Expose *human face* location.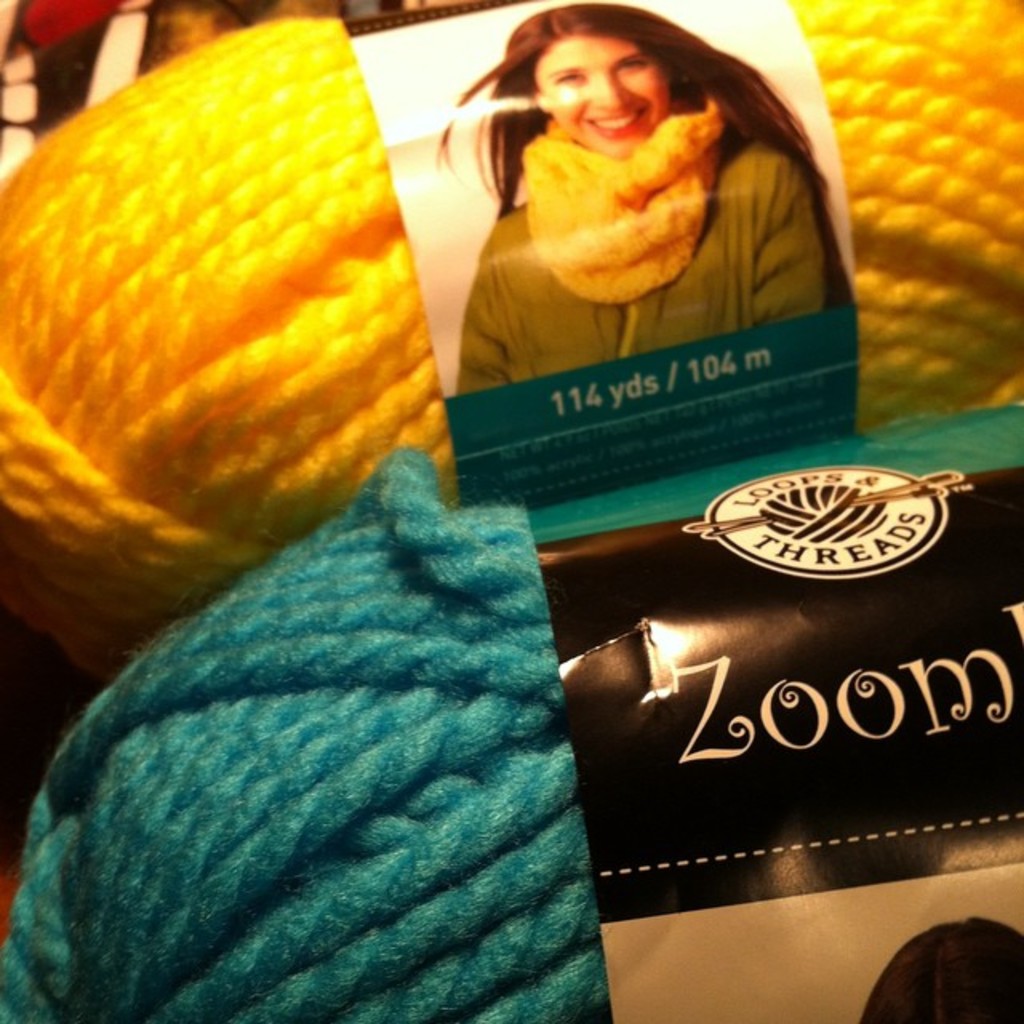
Exposed at rect(539, 32, 664, 149).
